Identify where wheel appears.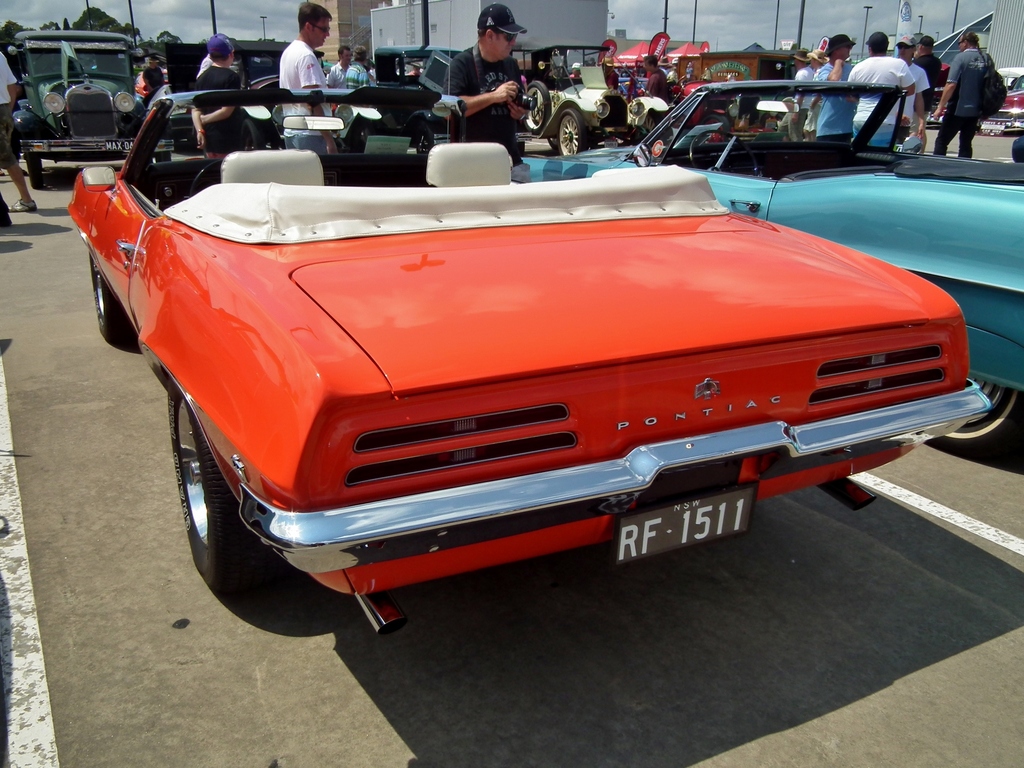
Appears at 189,157,225,199.
